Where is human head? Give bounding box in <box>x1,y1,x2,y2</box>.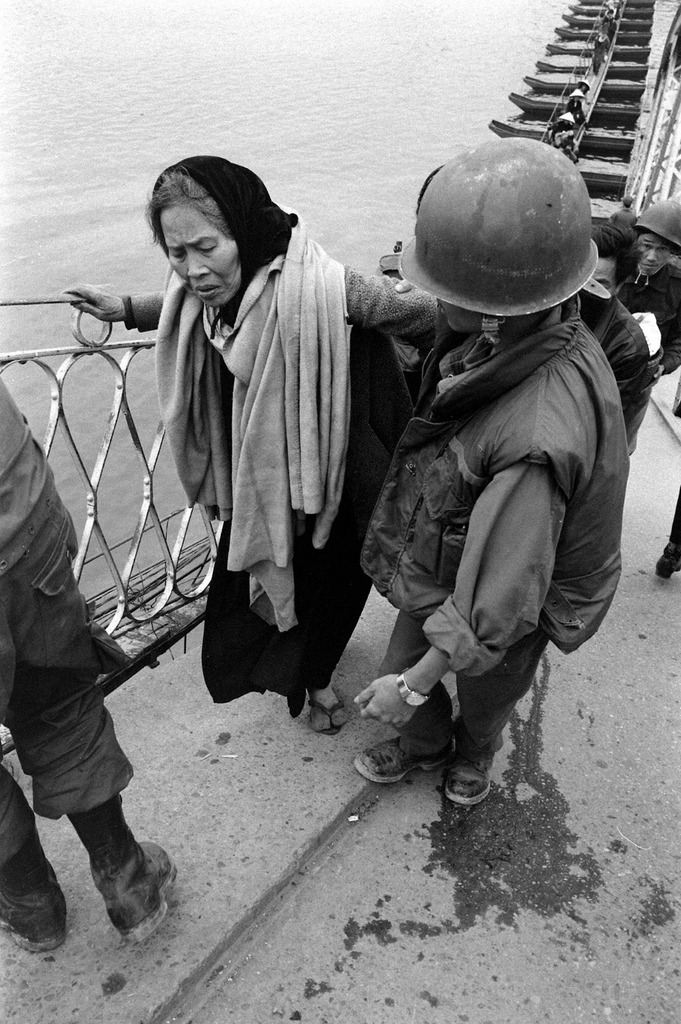
<box>637,200,678,278</box>.
